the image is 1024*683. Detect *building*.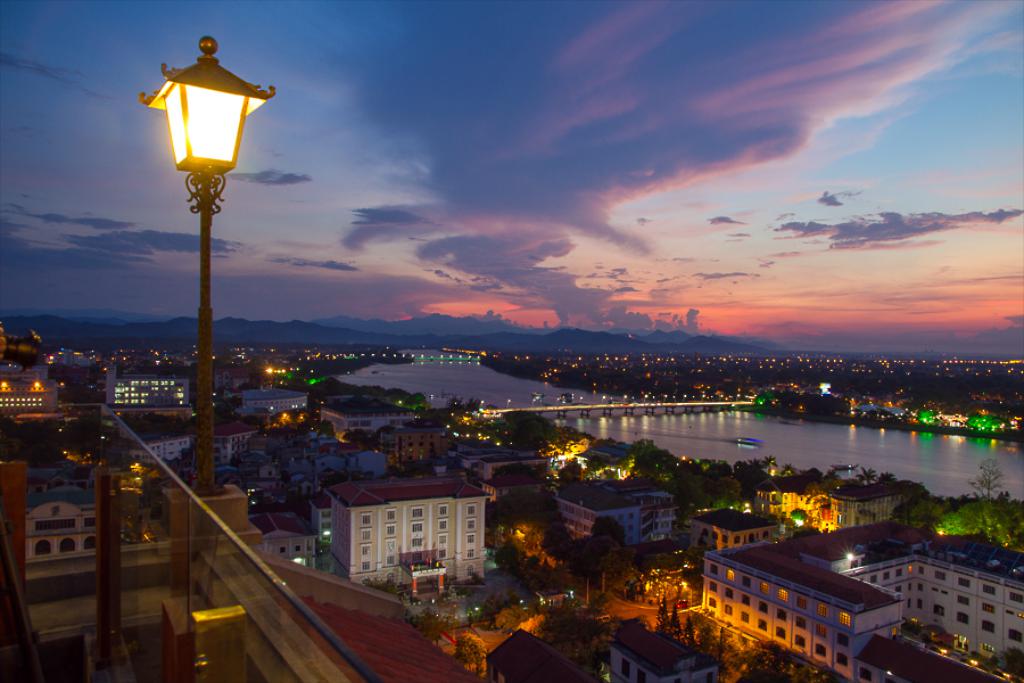
Detection: 488, 631, 603, 681.
